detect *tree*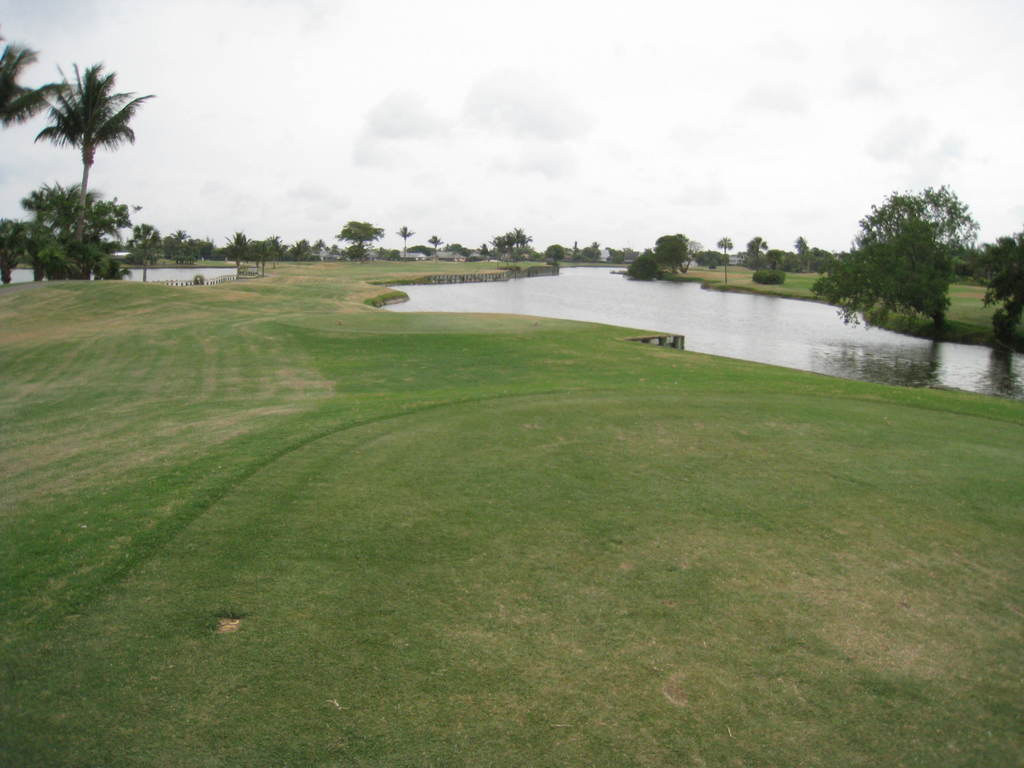
crop(545, 244, 566, 259)
